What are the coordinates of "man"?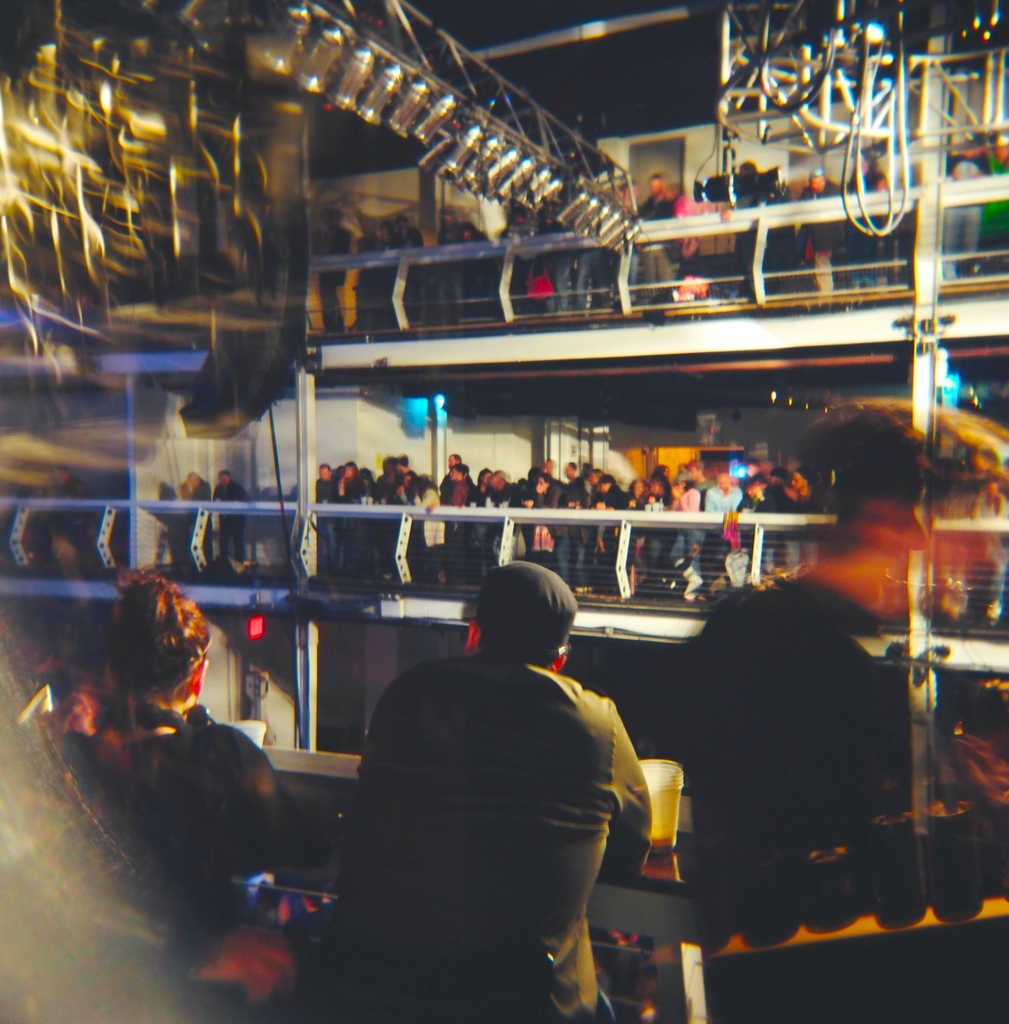
bbox(448, 463, 469, 529).
